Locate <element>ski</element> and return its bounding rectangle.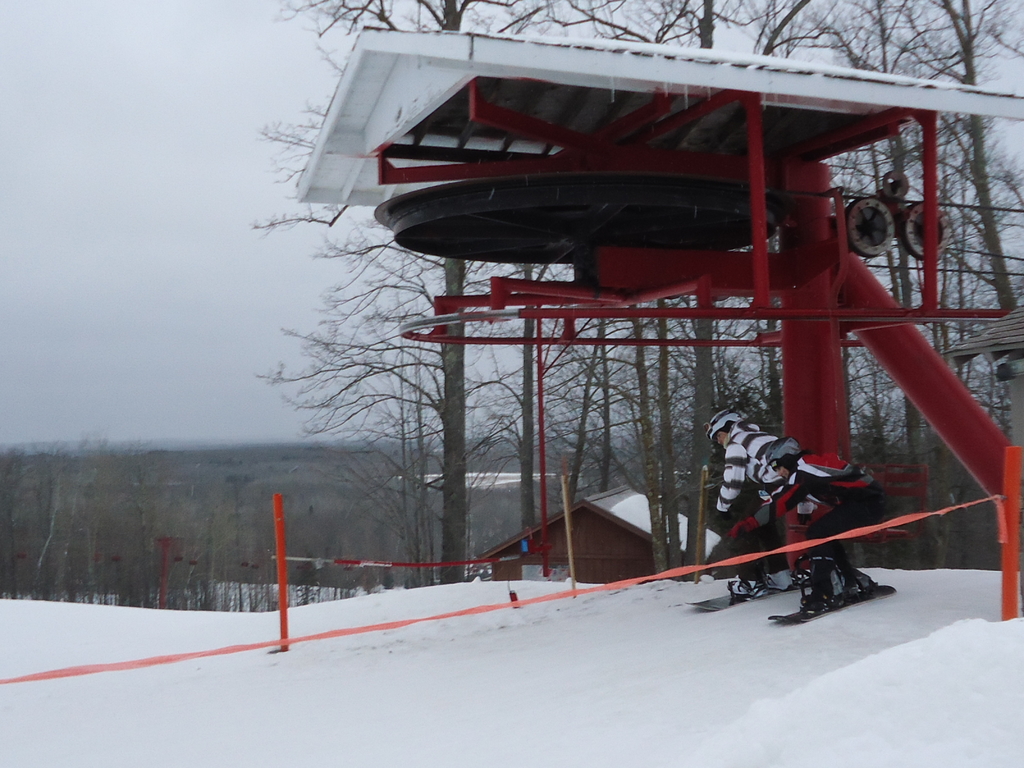
l=685, t=578, r=812, b=615.
